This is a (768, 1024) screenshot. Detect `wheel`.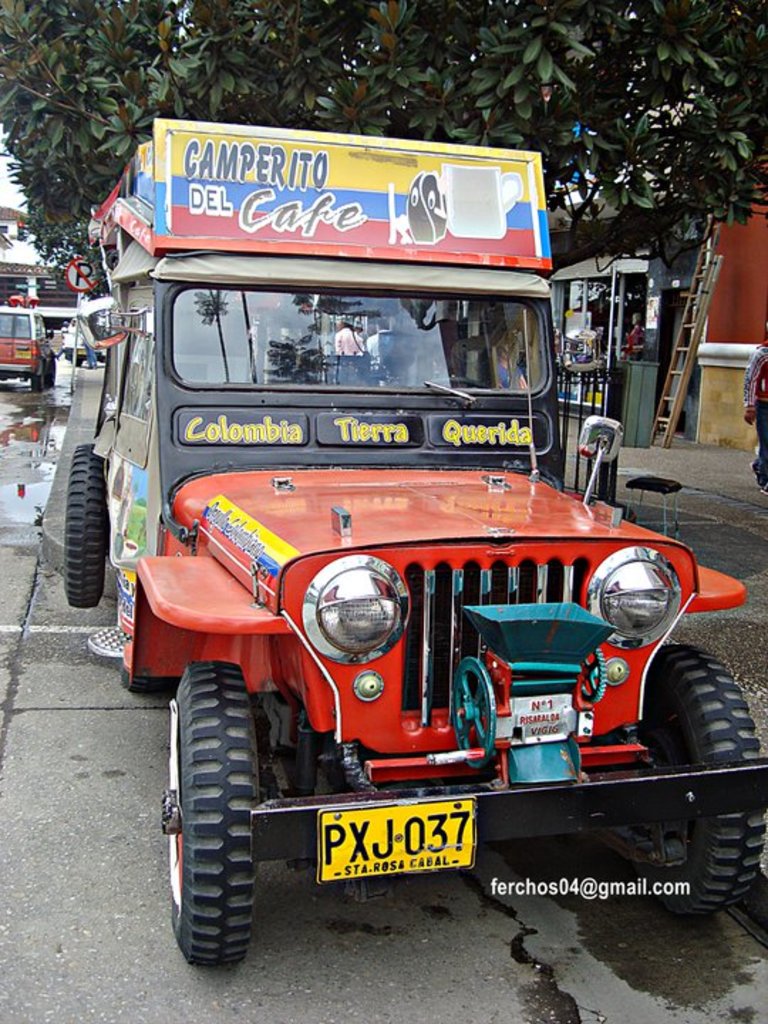
left=31, top=367, right=43, bottom=394.
